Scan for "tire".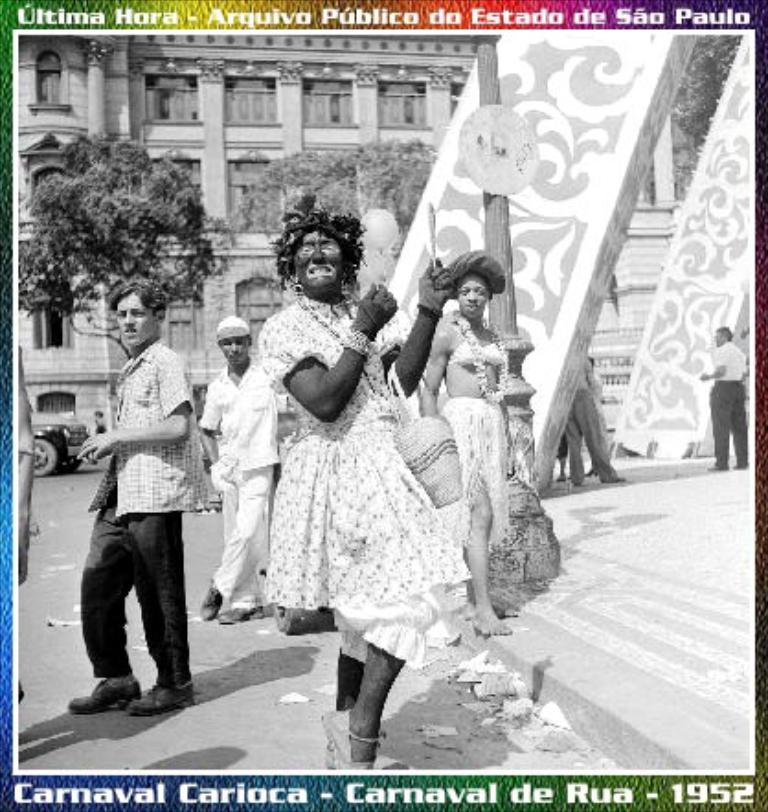
Scan result: bbox(59, 457, 79, 474).
